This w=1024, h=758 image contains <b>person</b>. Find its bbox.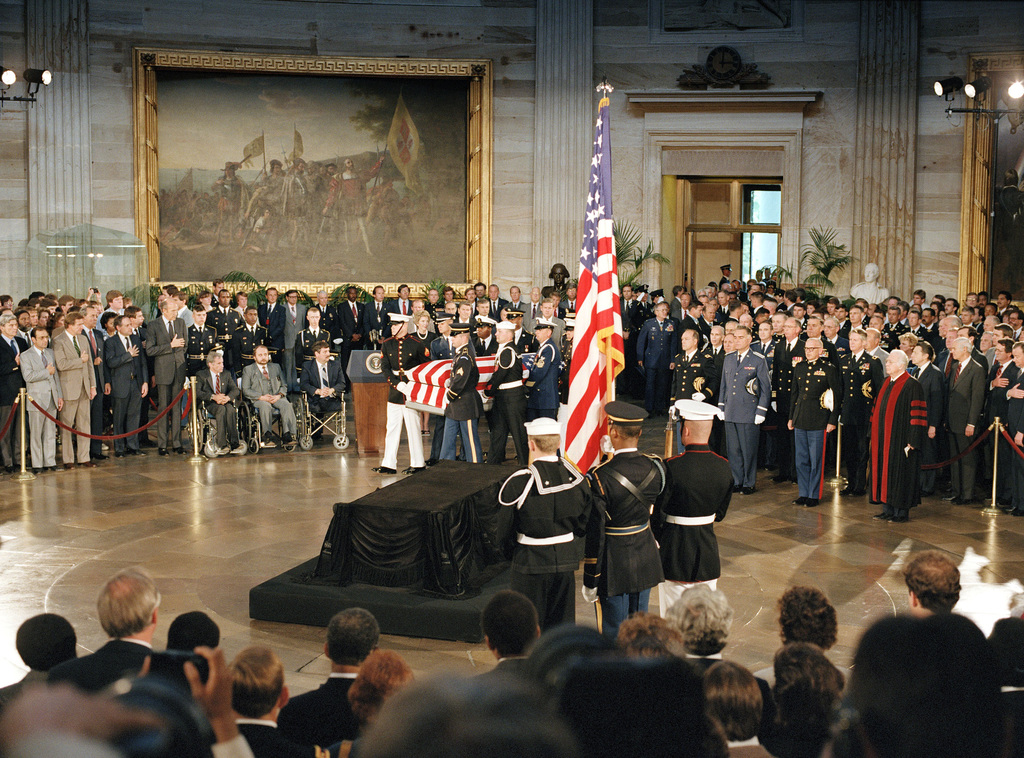
24/329/60/474.
